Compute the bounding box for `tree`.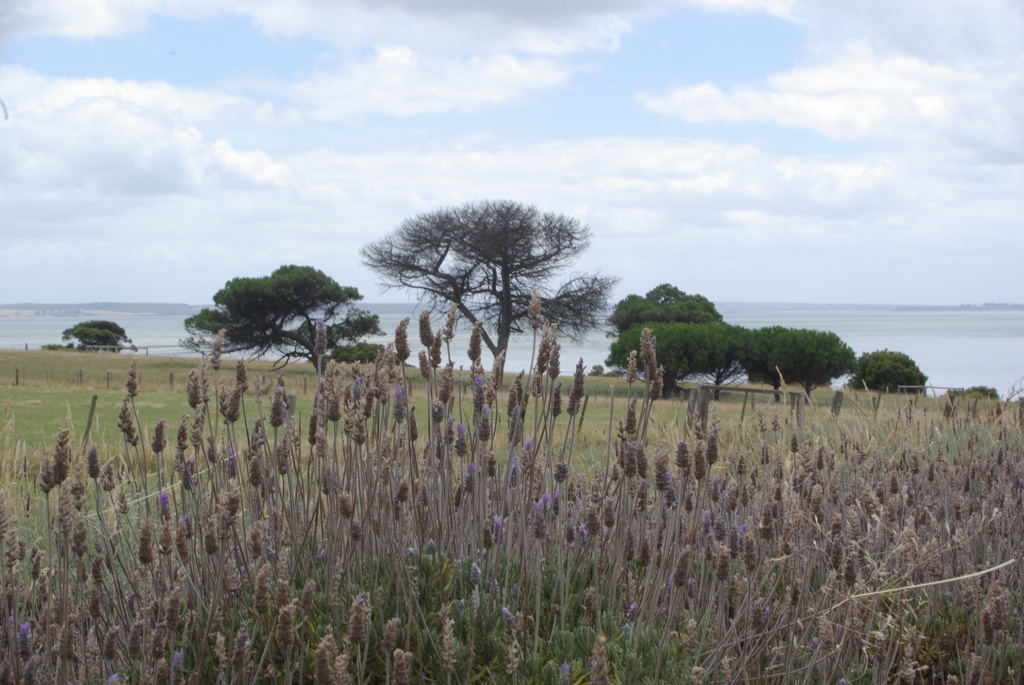
box=[355, 196, 615, 385].
